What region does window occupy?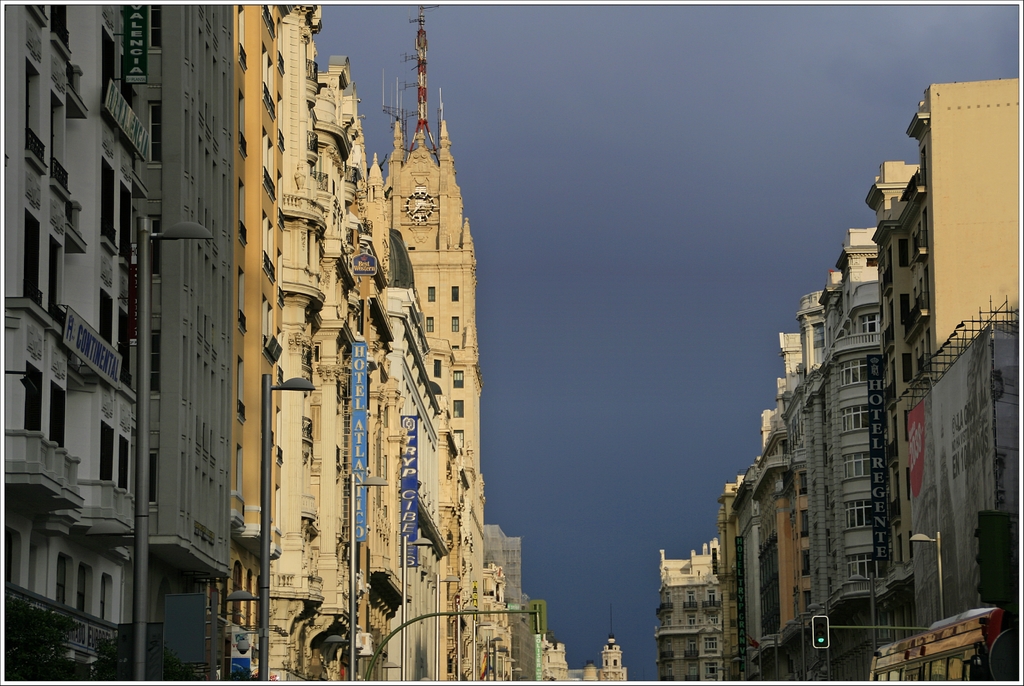
x1=237 y1=86 x2=248 y2=159.
